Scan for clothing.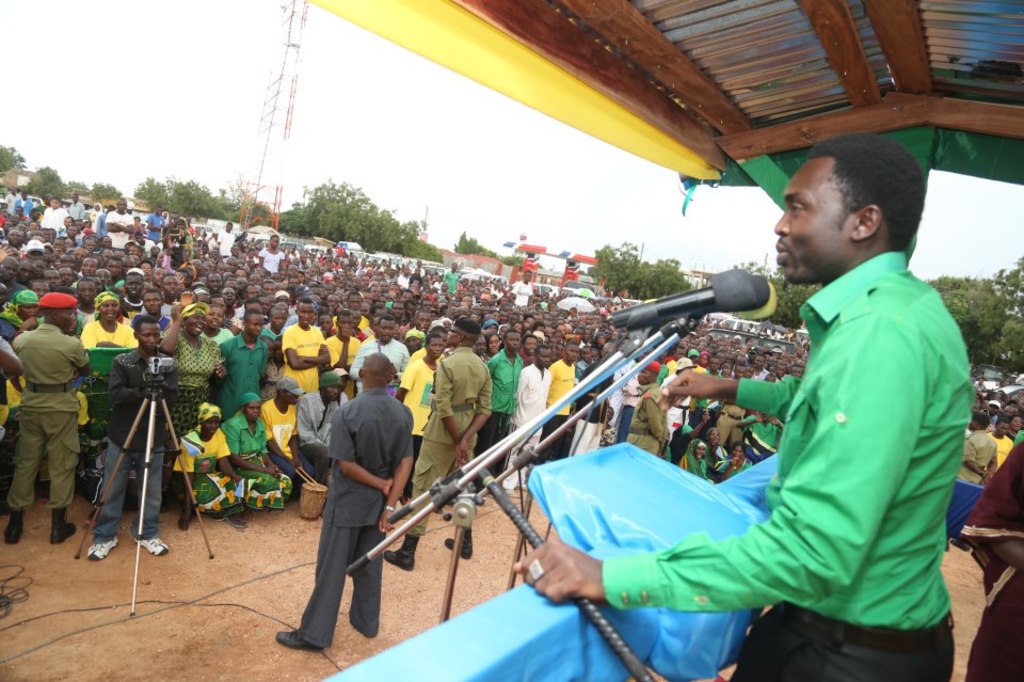
Scan result: <region>541, 358, 576, 462</region>.
